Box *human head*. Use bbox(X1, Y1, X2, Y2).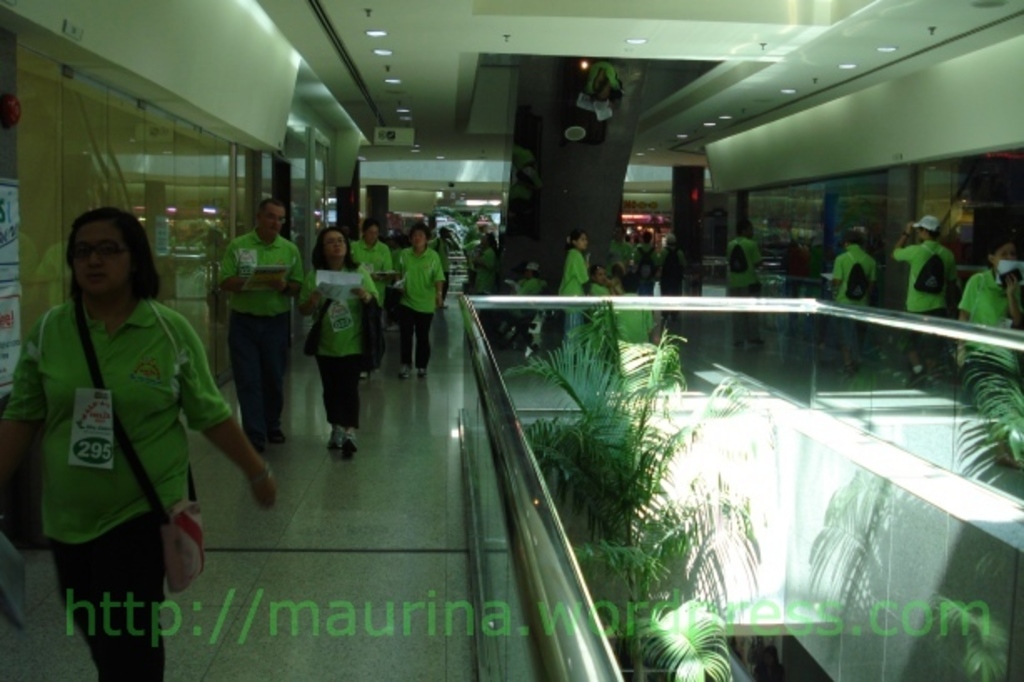
bbox(364, 218, 377, 248).
